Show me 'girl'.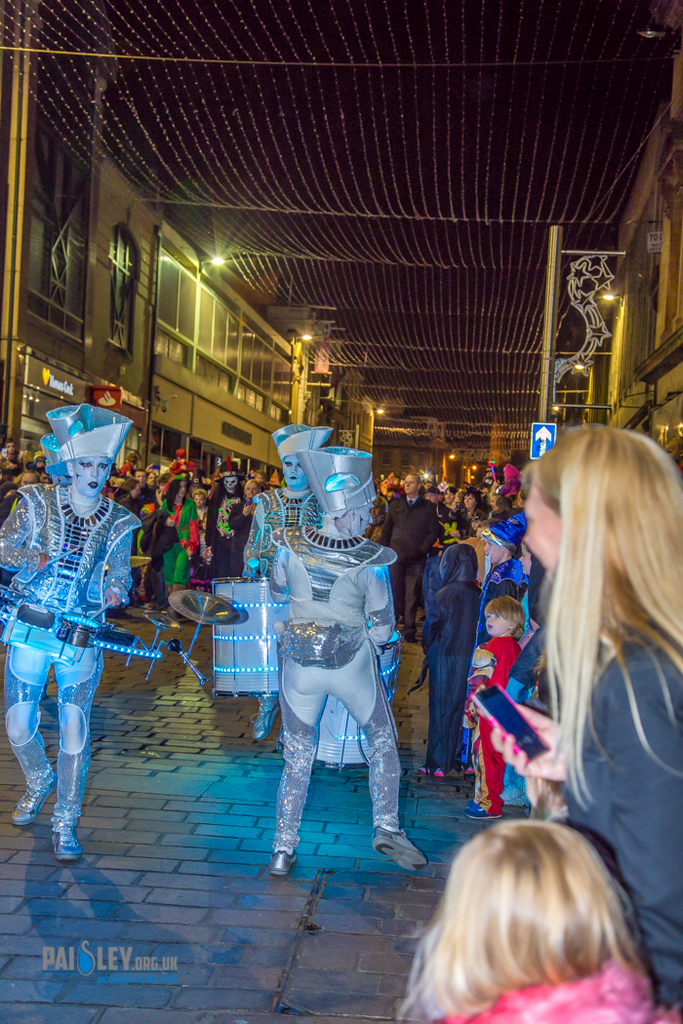
'girl' is here: x1=550 y1=401 x2=682 y2=964.
